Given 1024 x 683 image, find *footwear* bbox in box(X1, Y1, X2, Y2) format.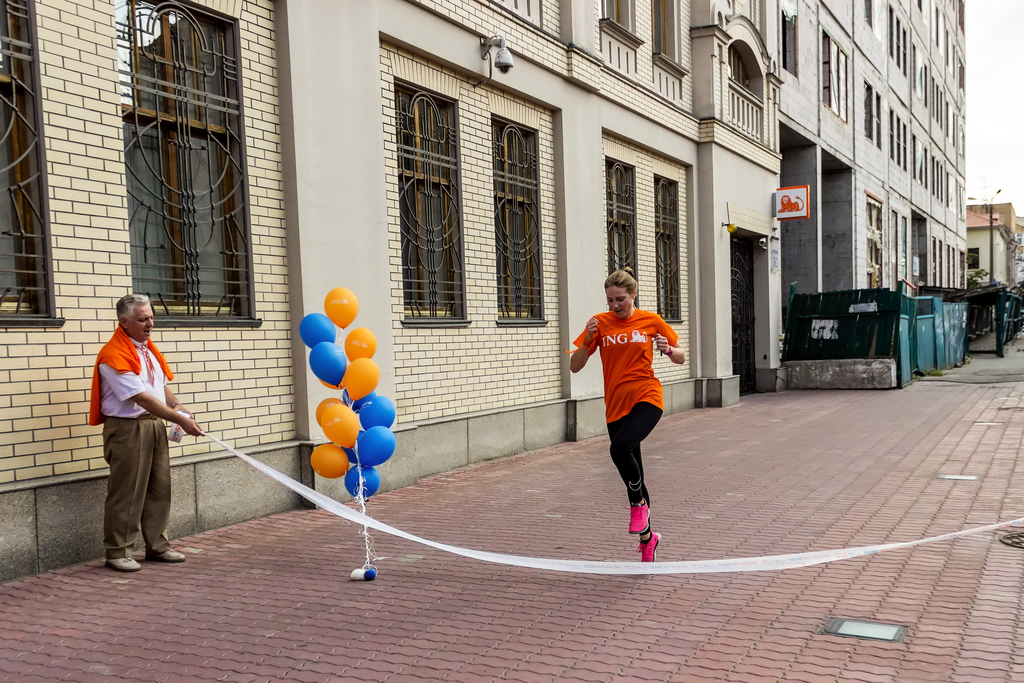
box(102, 556, 141, 574).
